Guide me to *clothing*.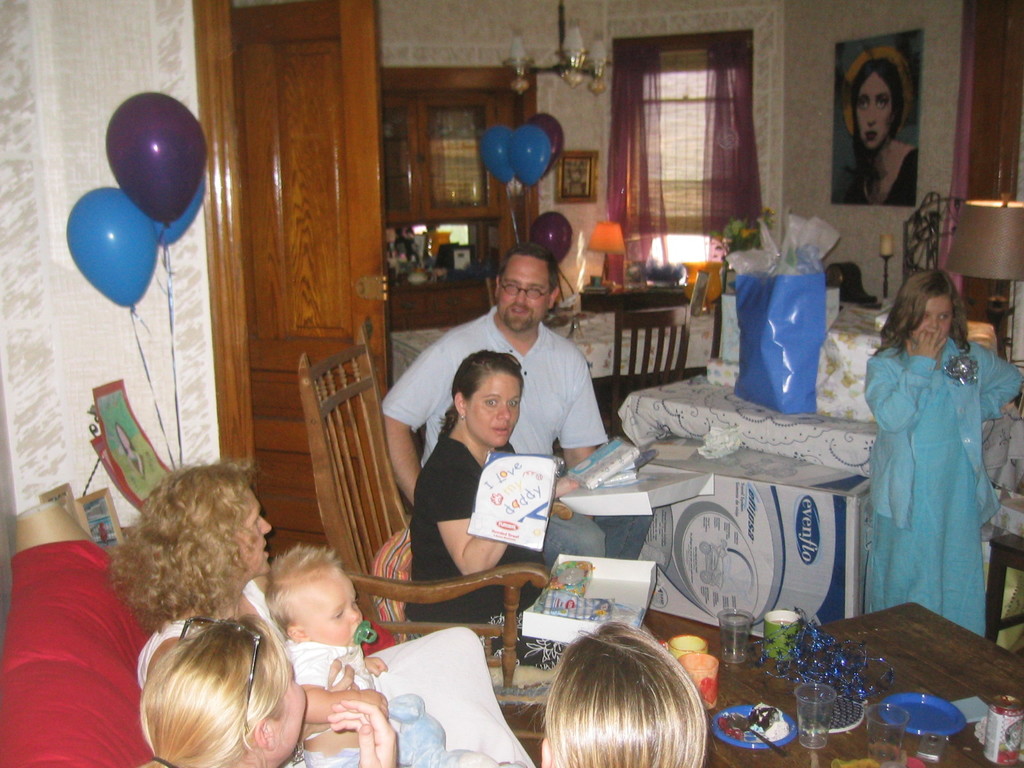
Guidance: (left=374, top=300, right=606, bottom=503).
